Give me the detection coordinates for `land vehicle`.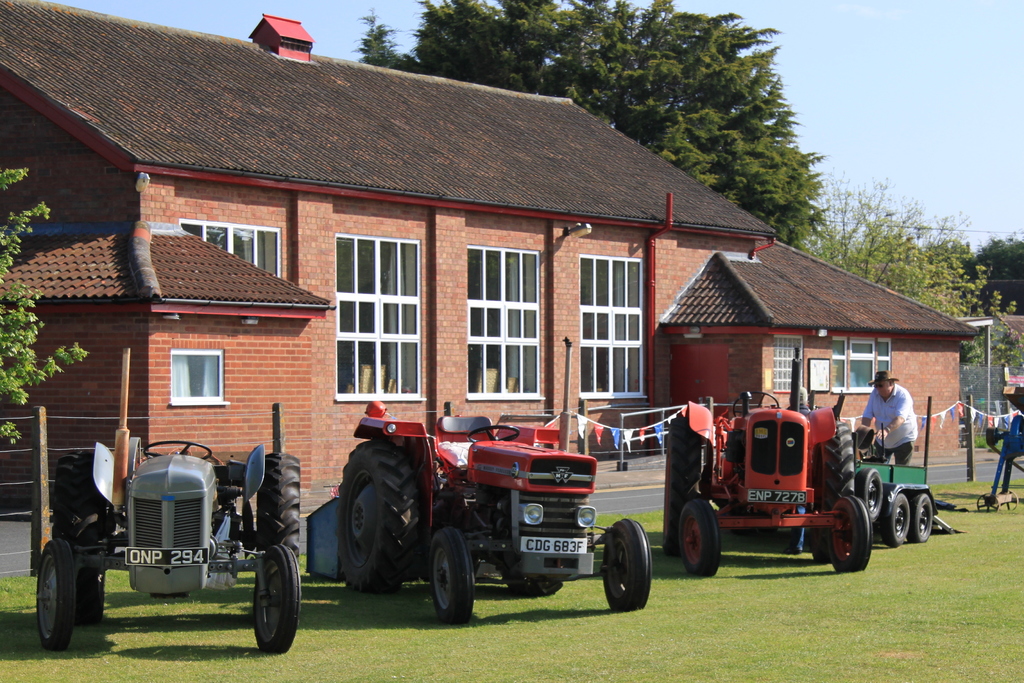
rect(46, 444, 288, 648).
